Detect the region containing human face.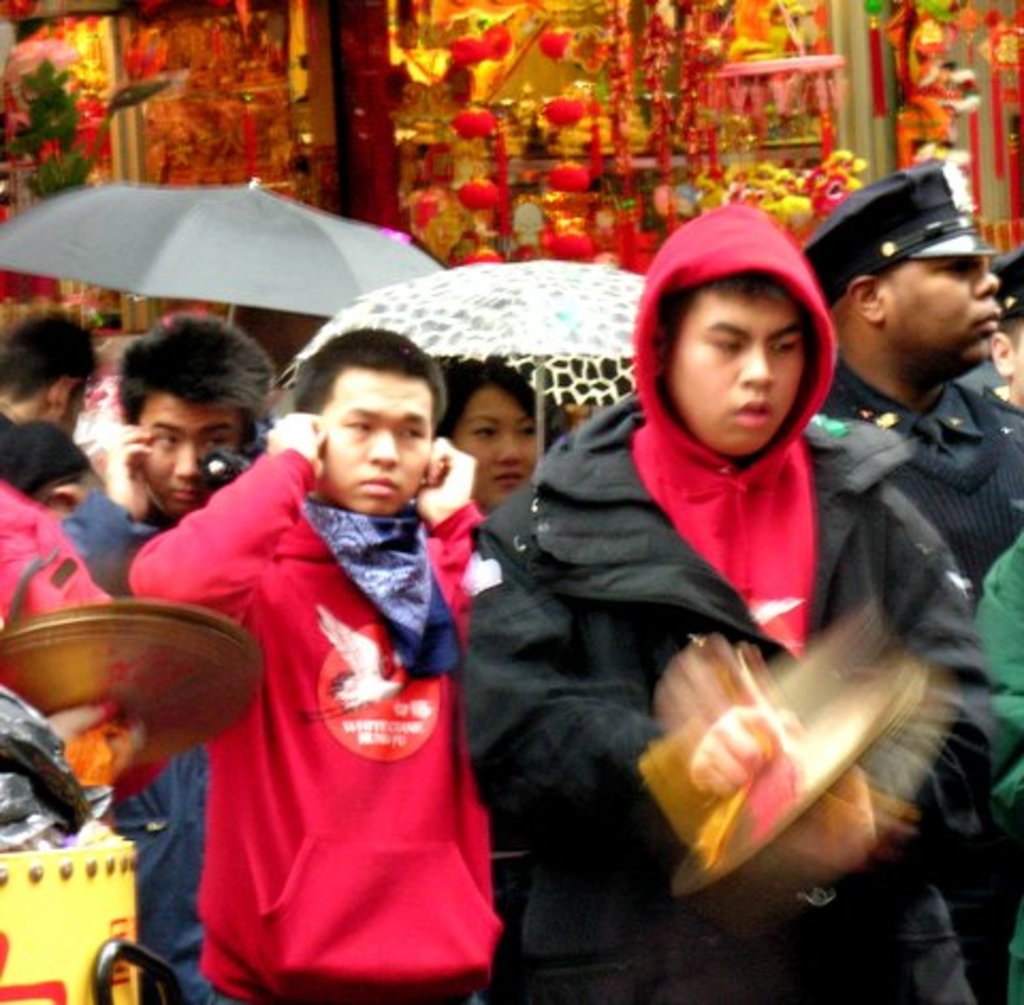
bbox(877, 256, 1009, 365).
